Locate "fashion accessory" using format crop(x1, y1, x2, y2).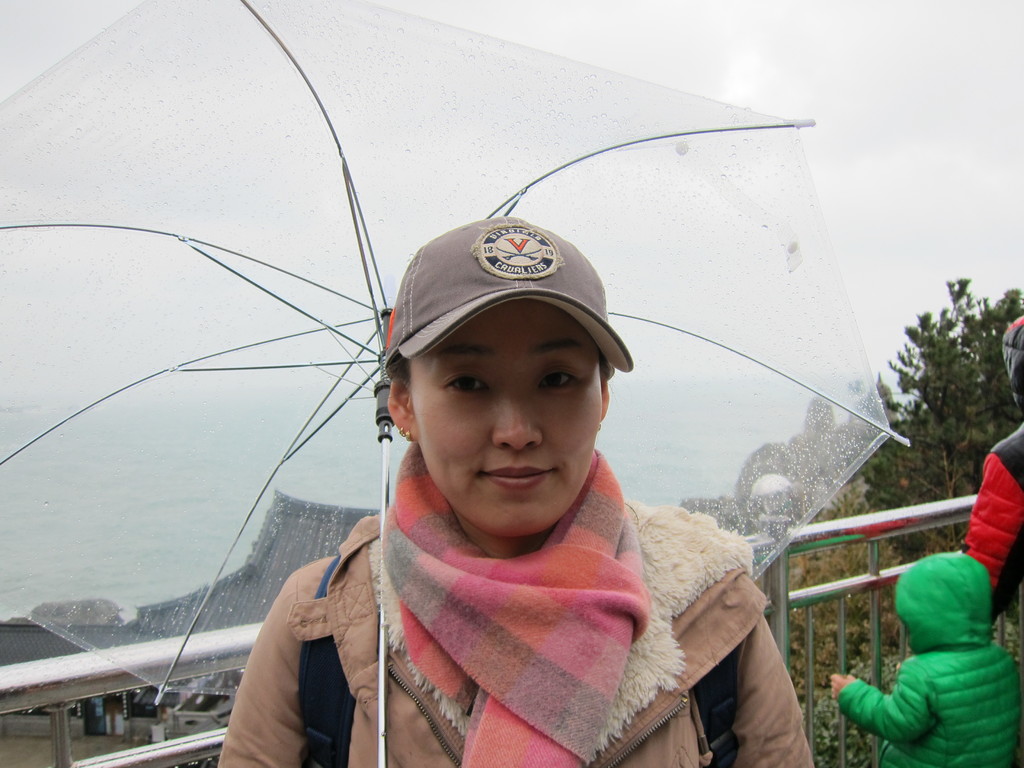
crop(396, 426, 411, 440).
